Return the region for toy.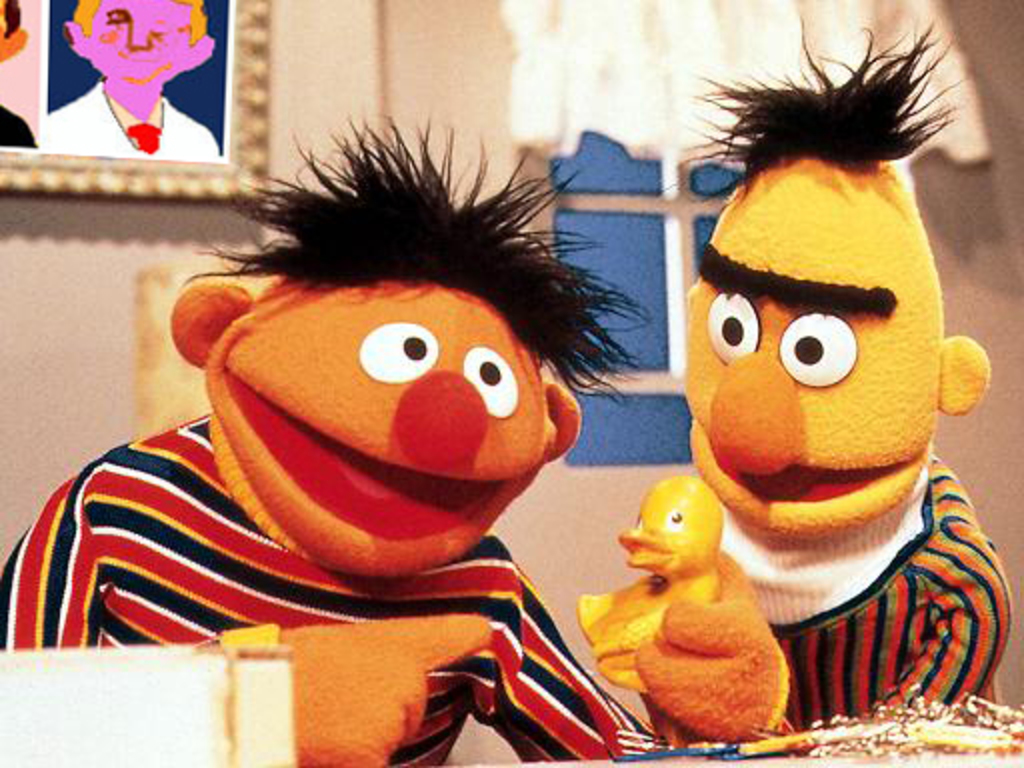
(left=564, top=30, right=1022, bottom=766).
